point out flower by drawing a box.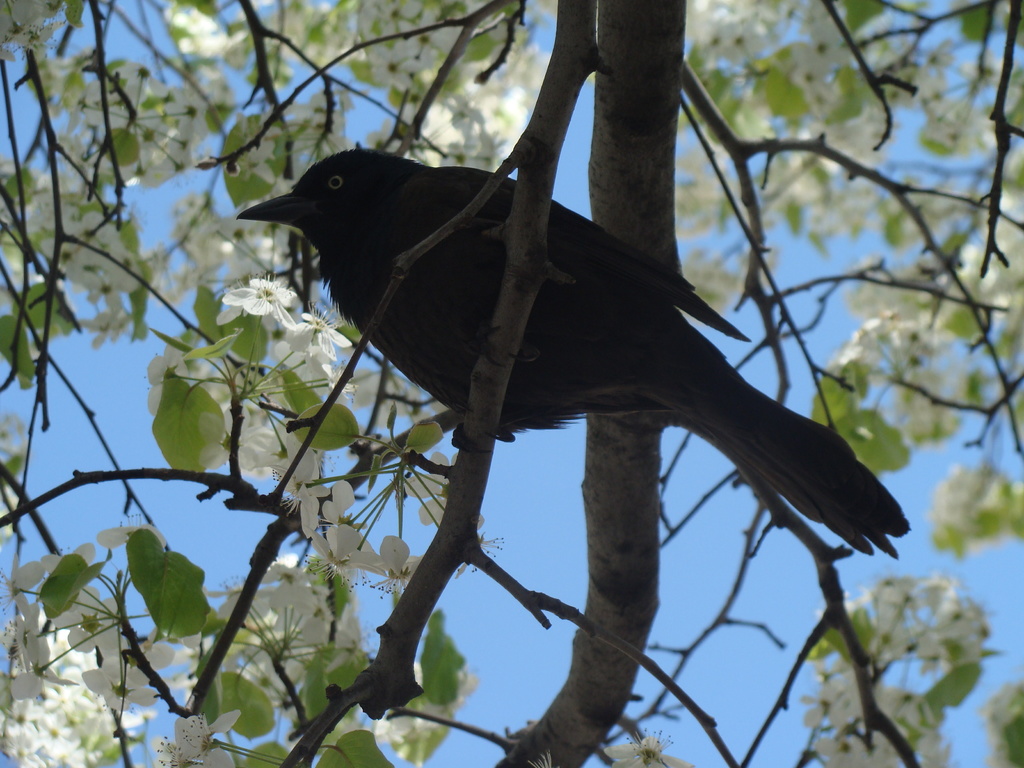
box(351, 535, 419, 600).
